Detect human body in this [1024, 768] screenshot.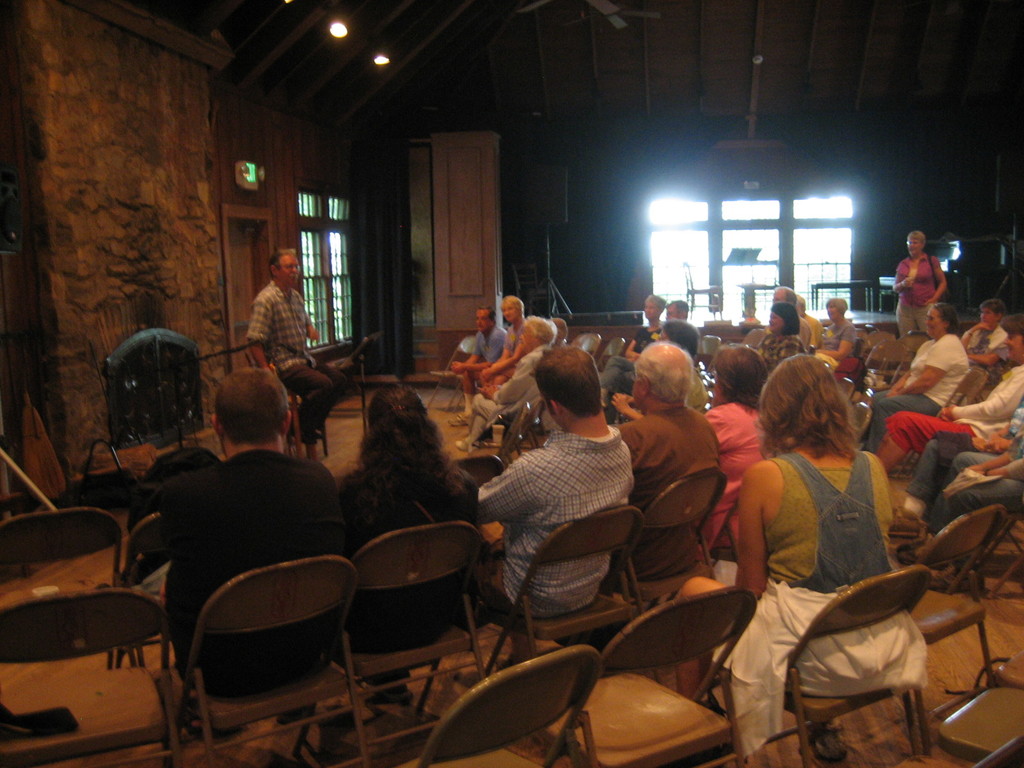
Detection: [left=964, top=295, right=1006, bottom=369].
